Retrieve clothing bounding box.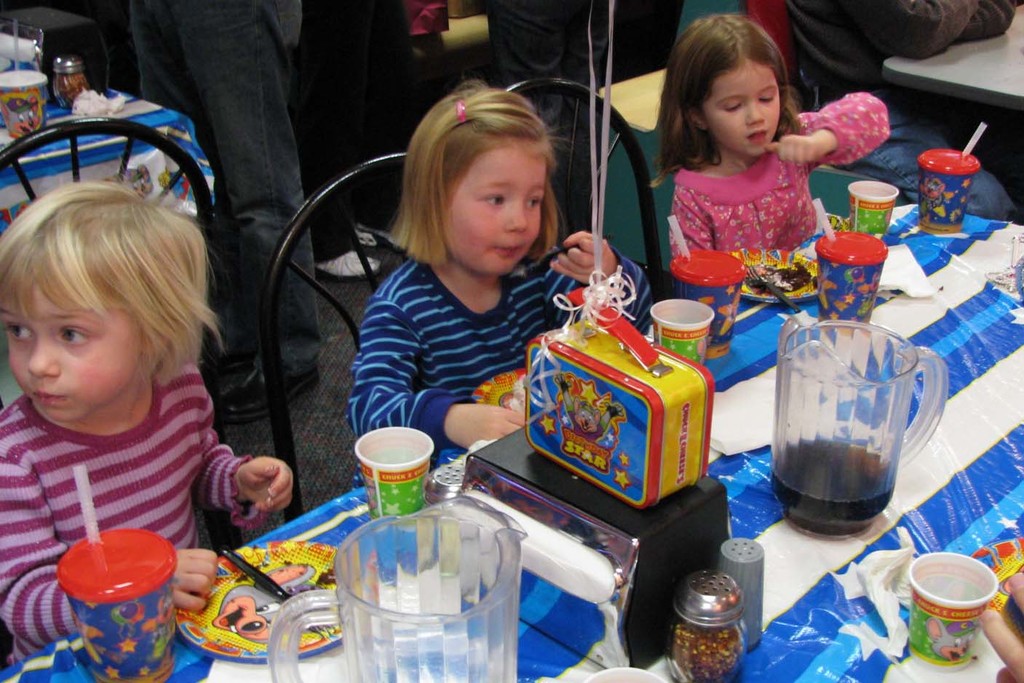
Bounding box: rect(0, 355, 271, 665).
